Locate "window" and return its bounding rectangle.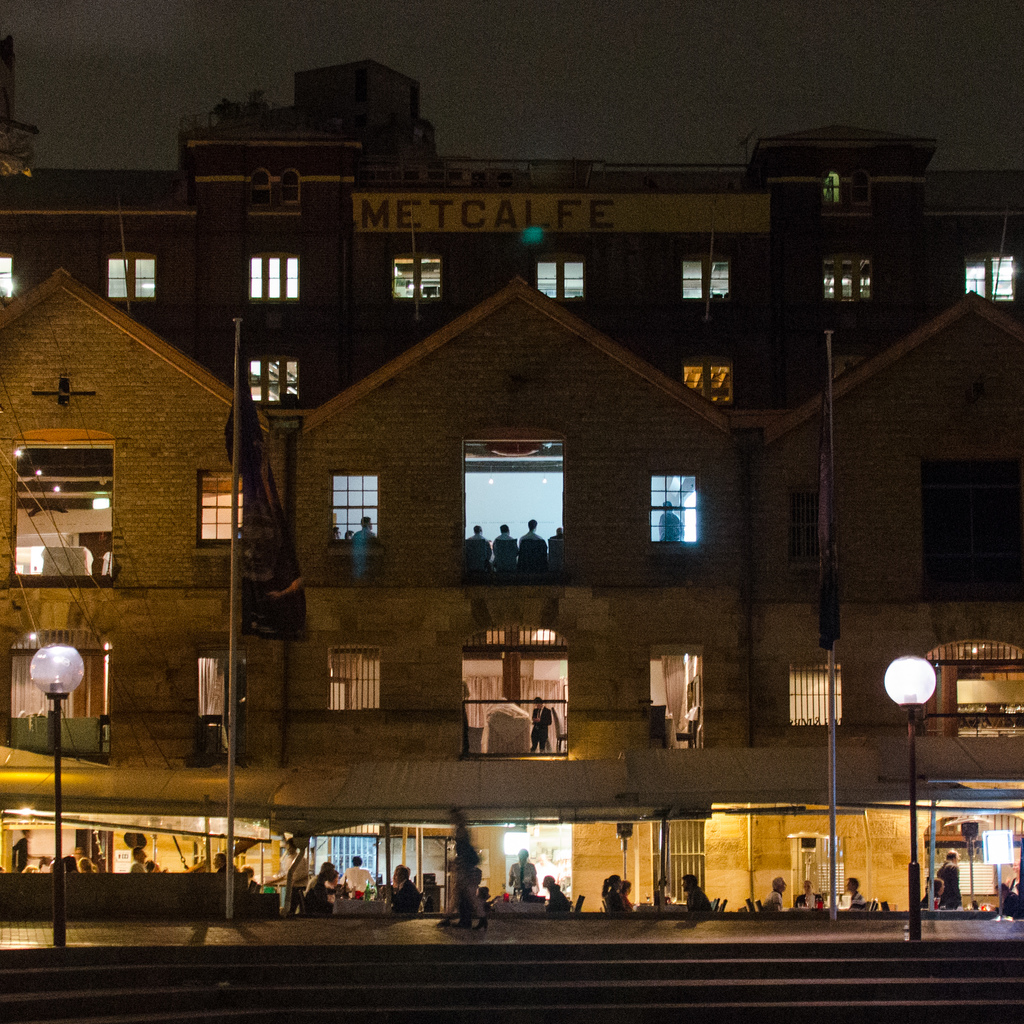
{"left": 193, "top": 652, "right": 238, "bottom": 715}.
